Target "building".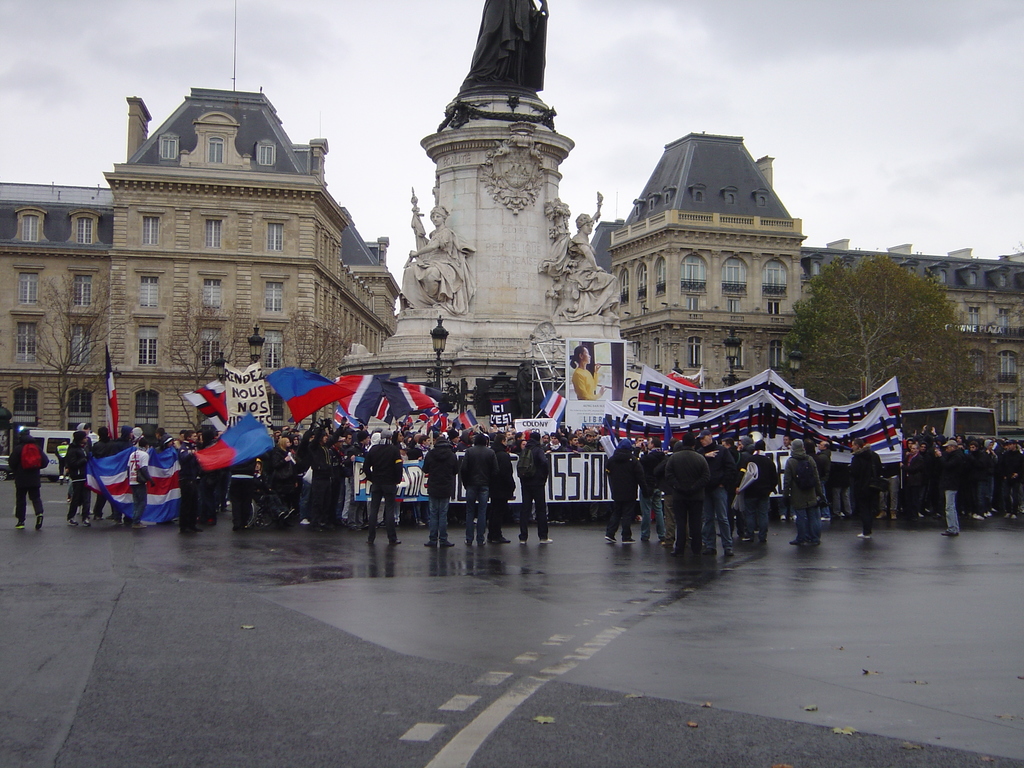
Target region: 0:86:397:460.
